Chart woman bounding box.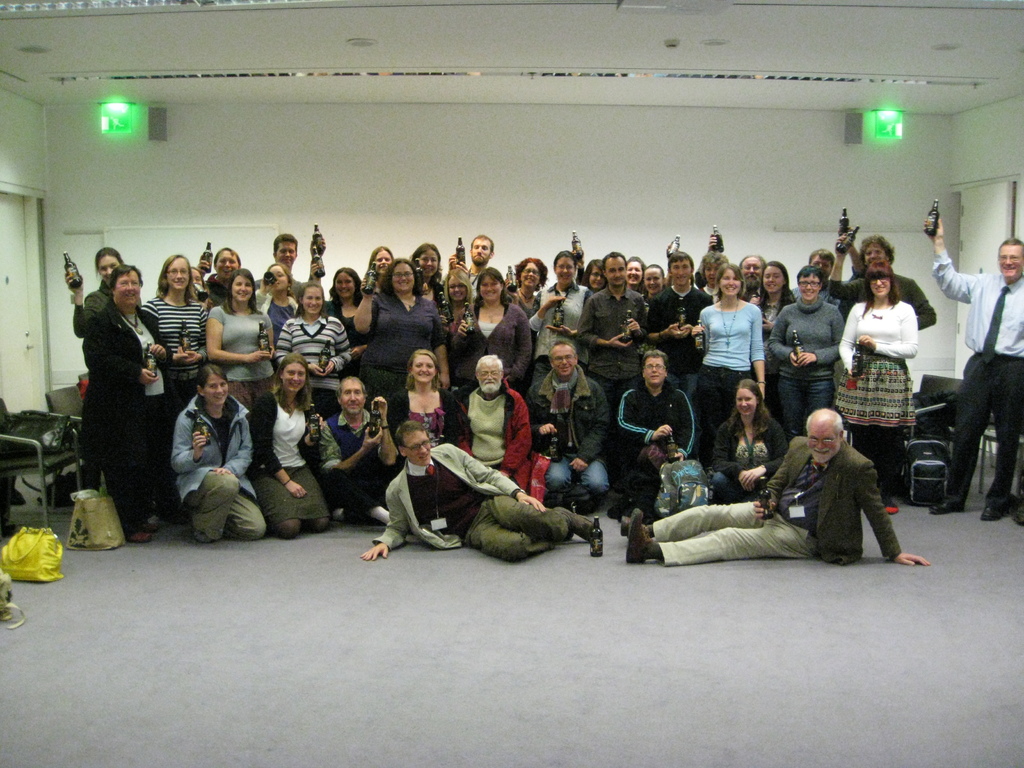
Charted: box(640, 262, 668, 302).
